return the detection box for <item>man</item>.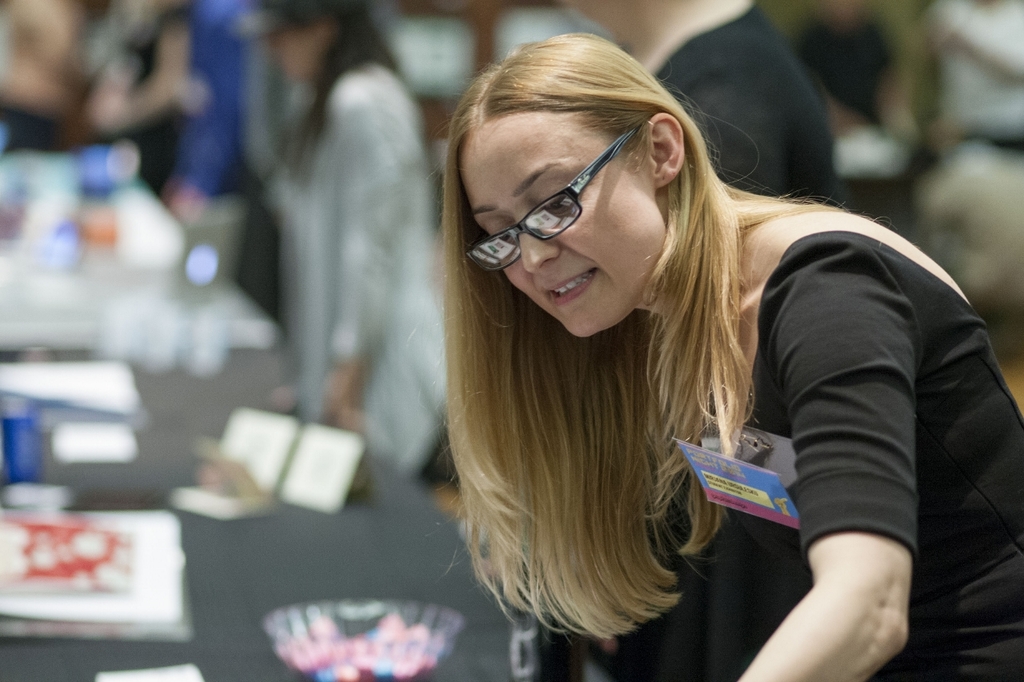
[555, 0, 849, 209].
